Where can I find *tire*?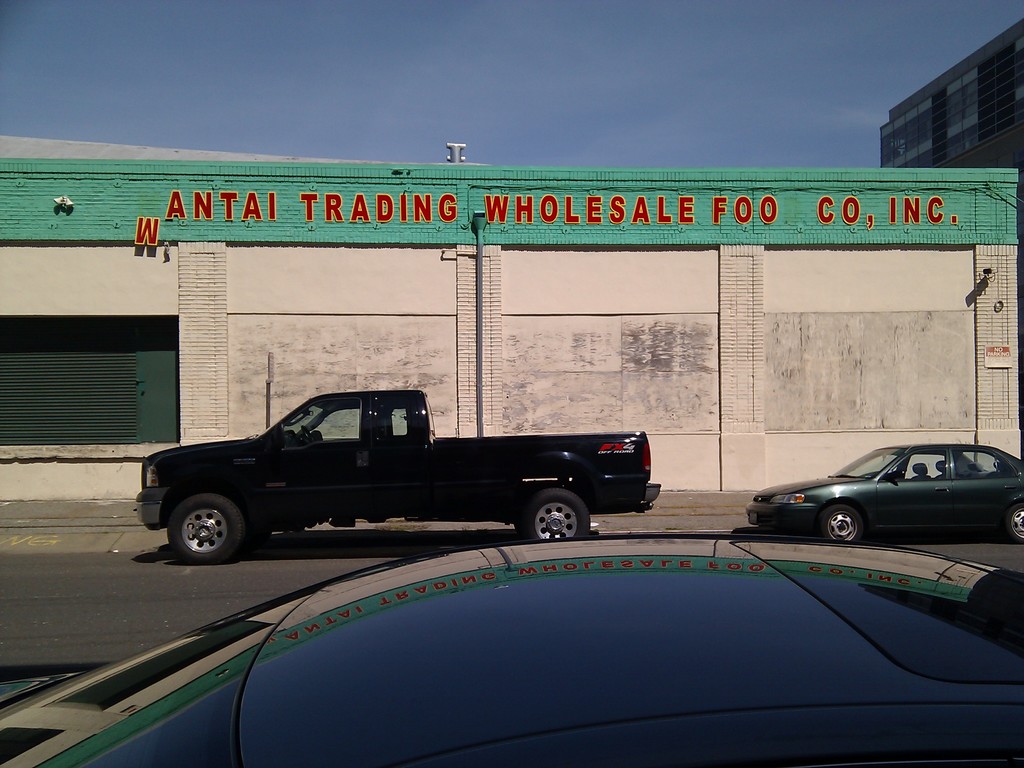
You can find it at {"left": 167, "top": 491, "right": 250, "bottom": 563}.
